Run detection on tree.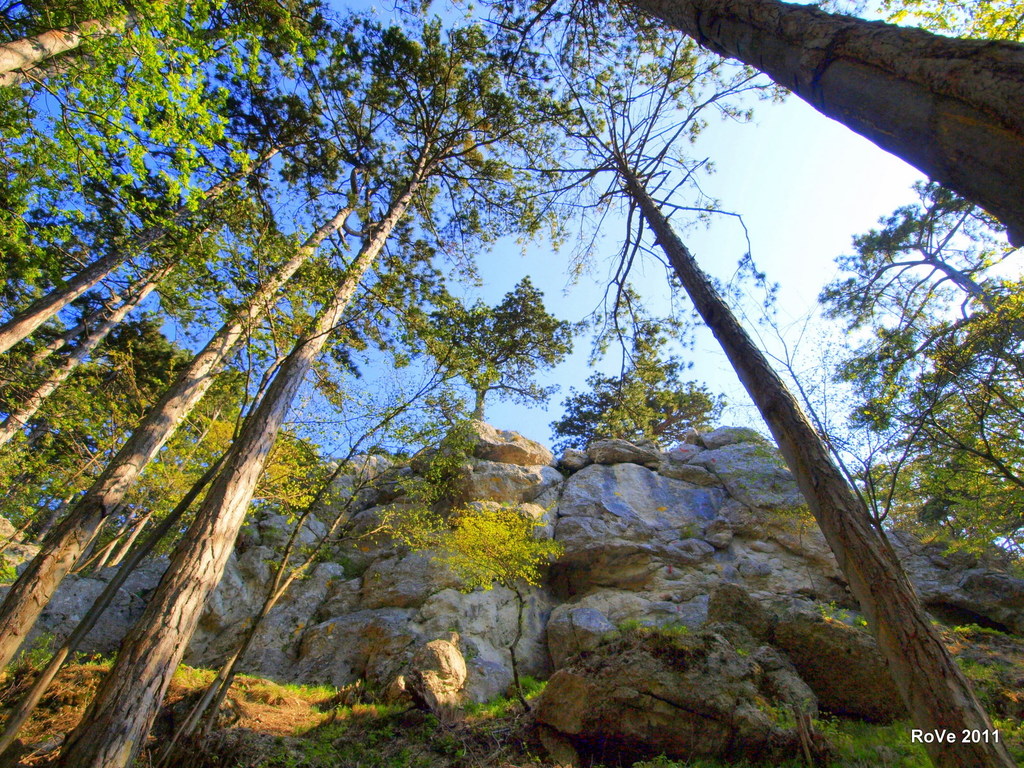
Result: Rect(833, 298, 1023, 462).
